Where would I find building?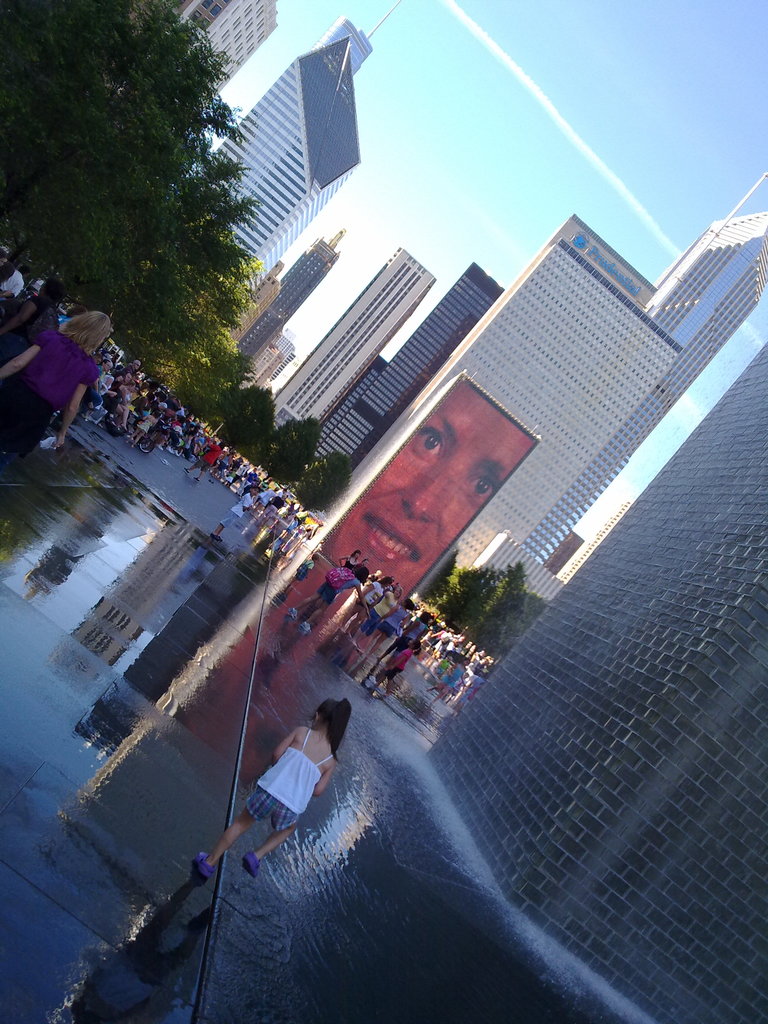
At 163:0:280:95.
